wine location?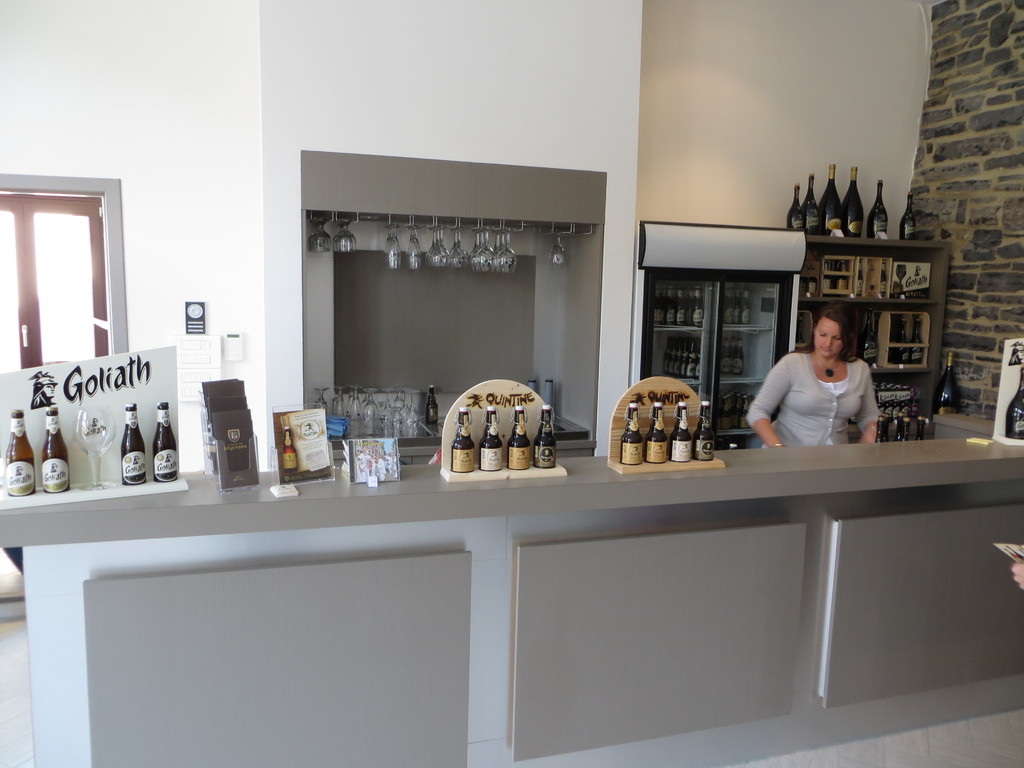
[x1=648, y1=402, x2=668, y2=460]
